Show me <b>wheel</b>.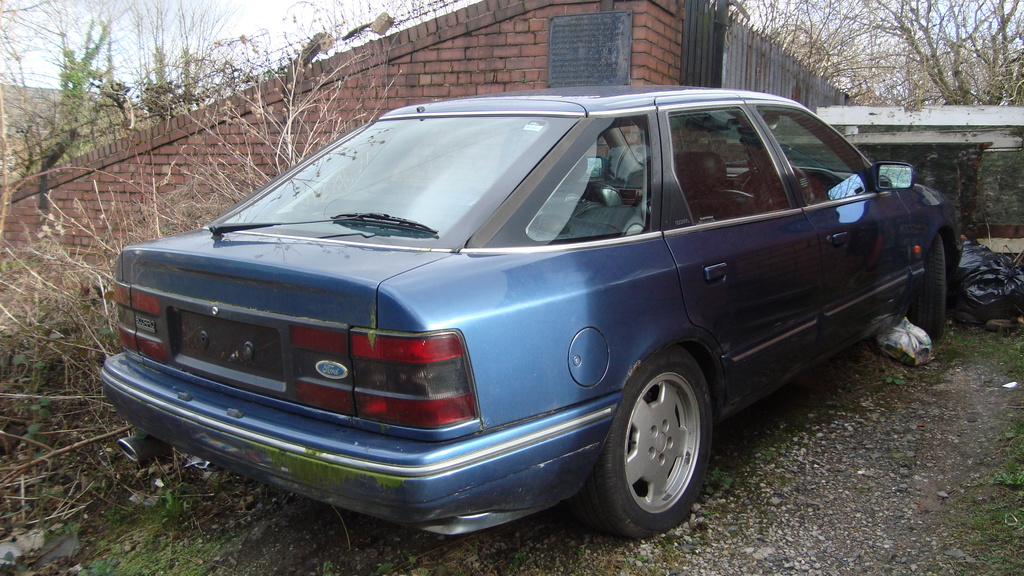
<b>wheel</b> is here: [x1=570, y1=343, x2=714, y2=543].
